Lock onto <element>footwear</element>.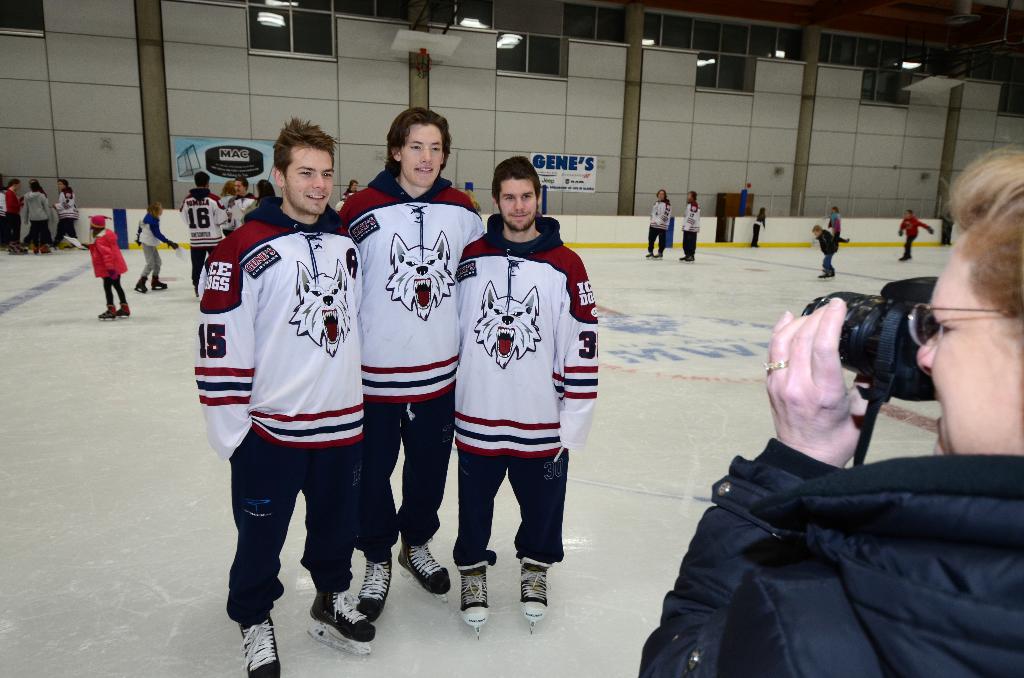
Locked: 821,271,826,278.
